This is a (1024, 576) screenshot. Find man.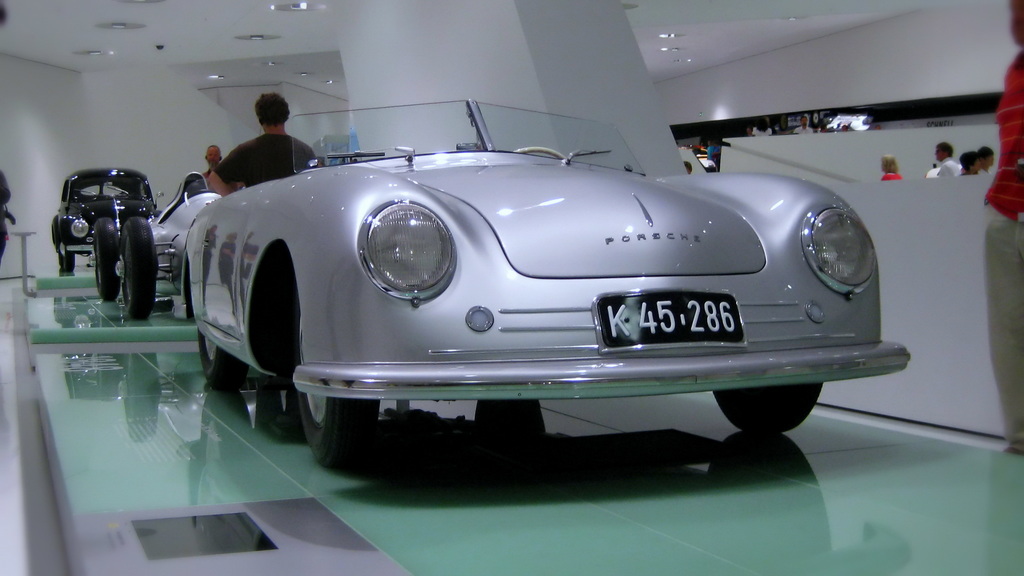
Bounding box: x1=203, y1=143, x2=221, y2=176.
